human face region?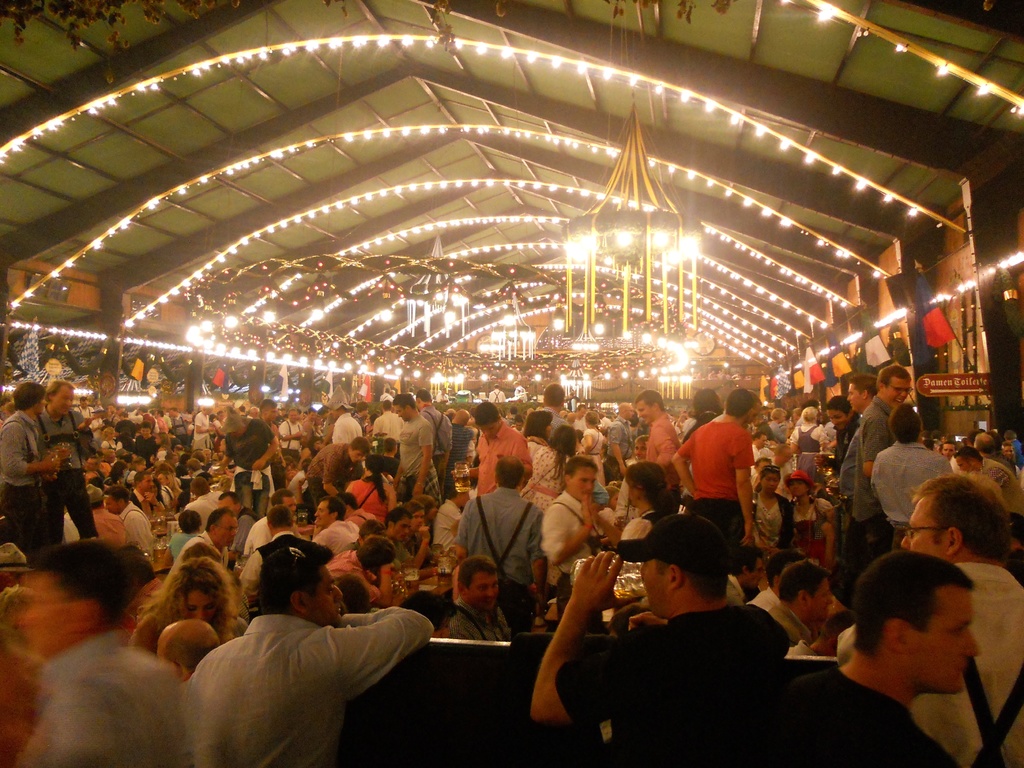
139:463:144:472
